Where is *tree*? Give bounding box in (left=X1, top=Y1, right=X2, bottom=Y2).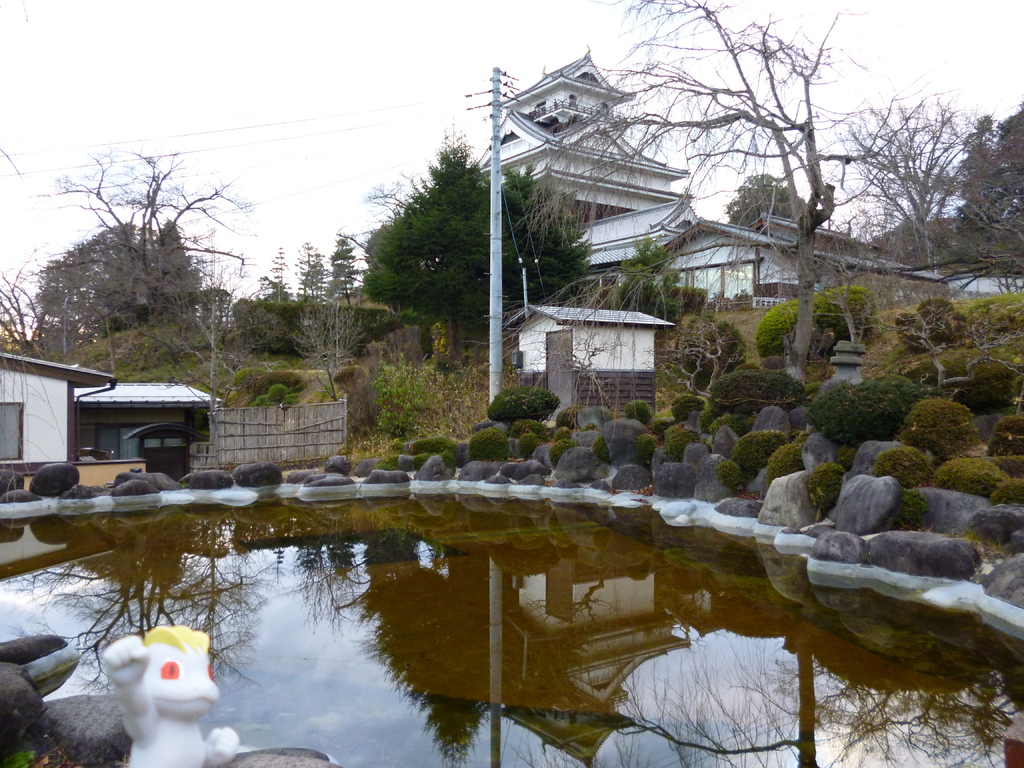
(left=35, top=216, right=210, bottom=339).
